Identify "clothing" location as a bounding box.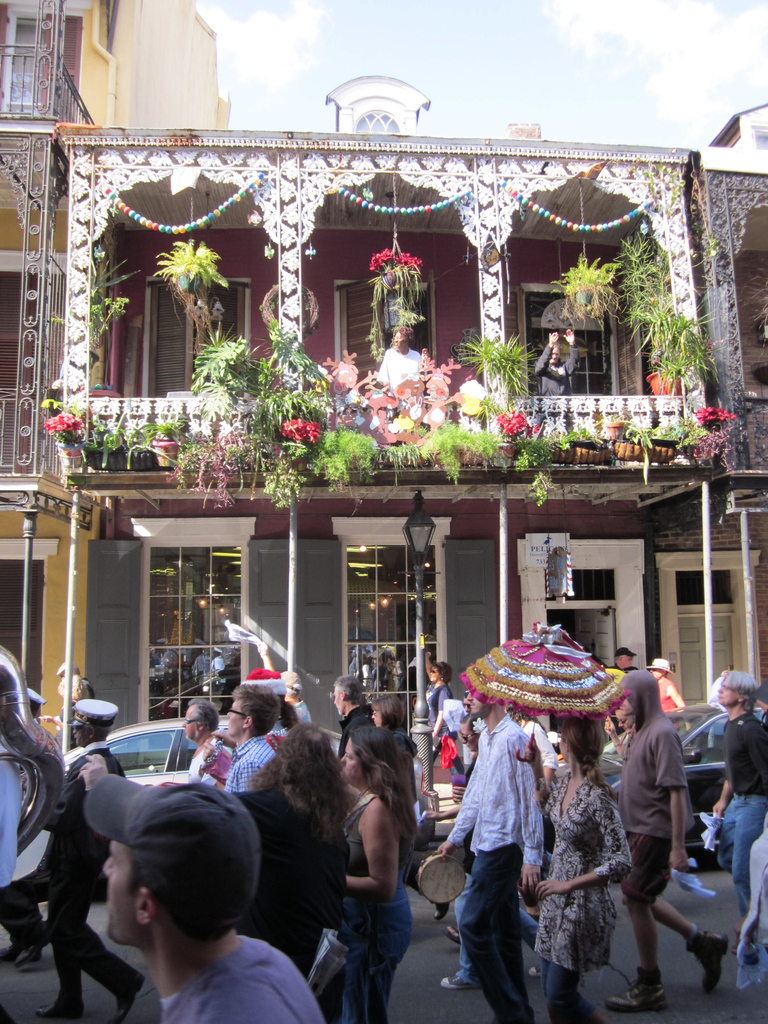
locate(167, 943, 333, 1023).
